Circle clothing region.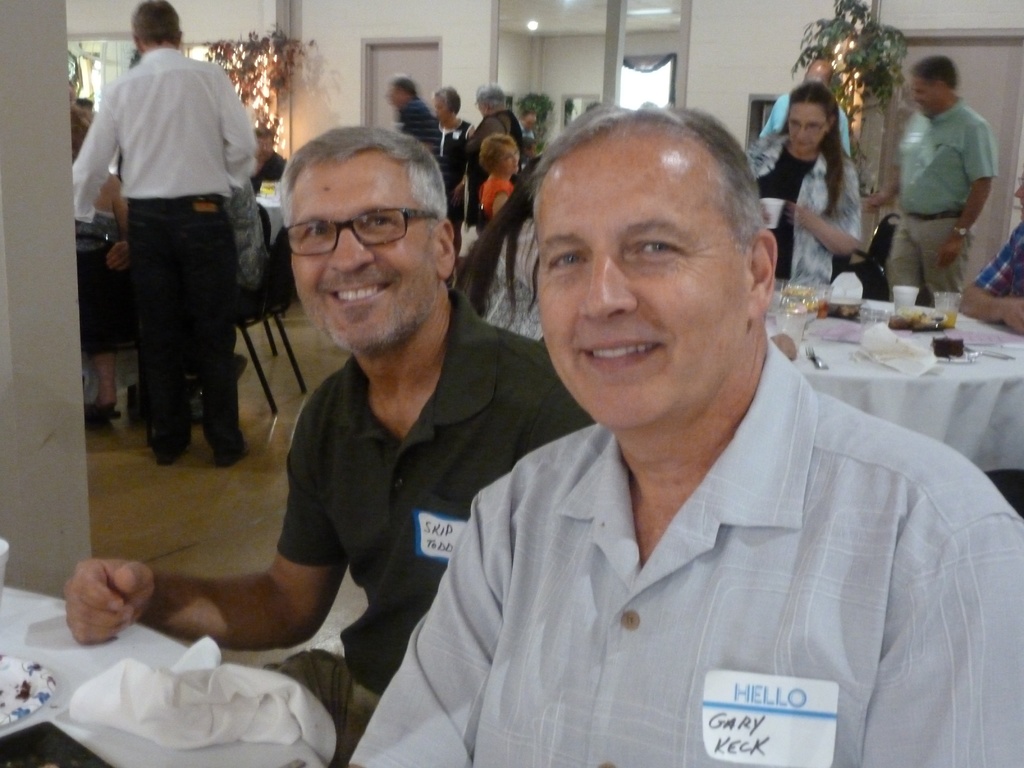
Region: detection(977, 227, 1023, 294).
